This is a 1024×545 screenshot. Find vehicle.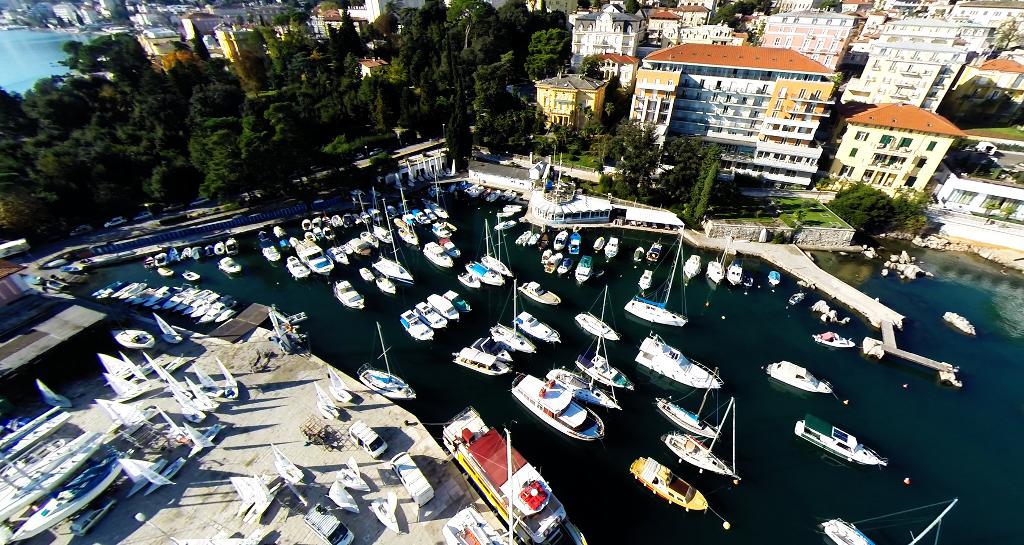
Bounding box: 815 496 957 544.
